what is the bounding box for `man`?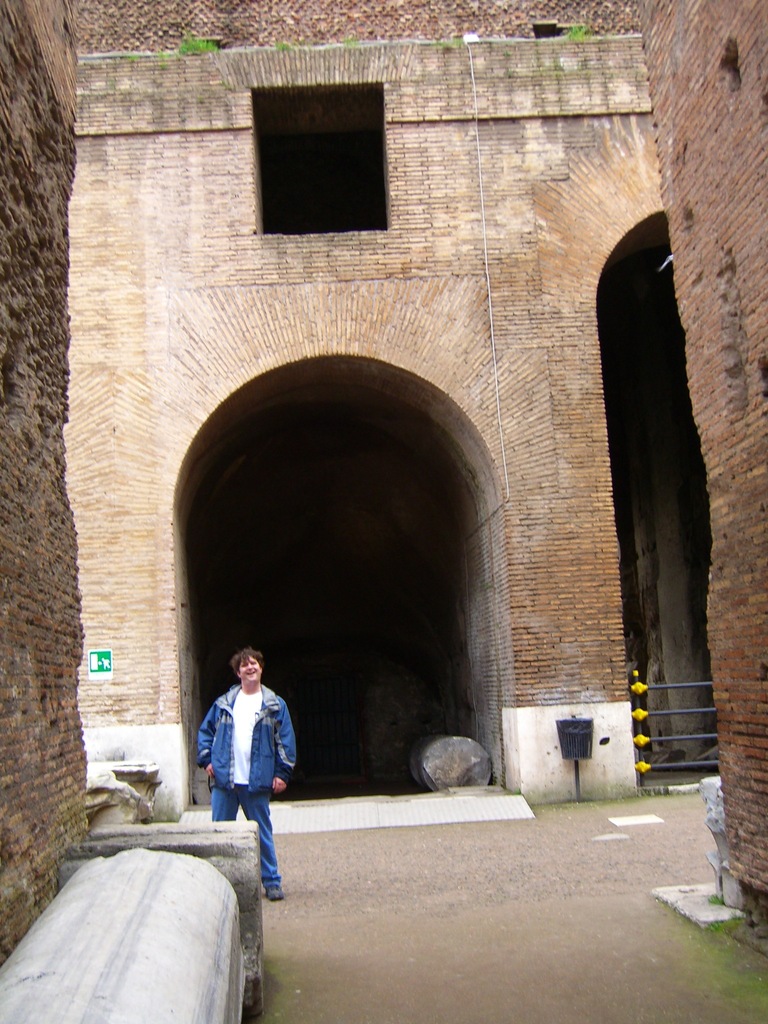
[199,650,303,894].
